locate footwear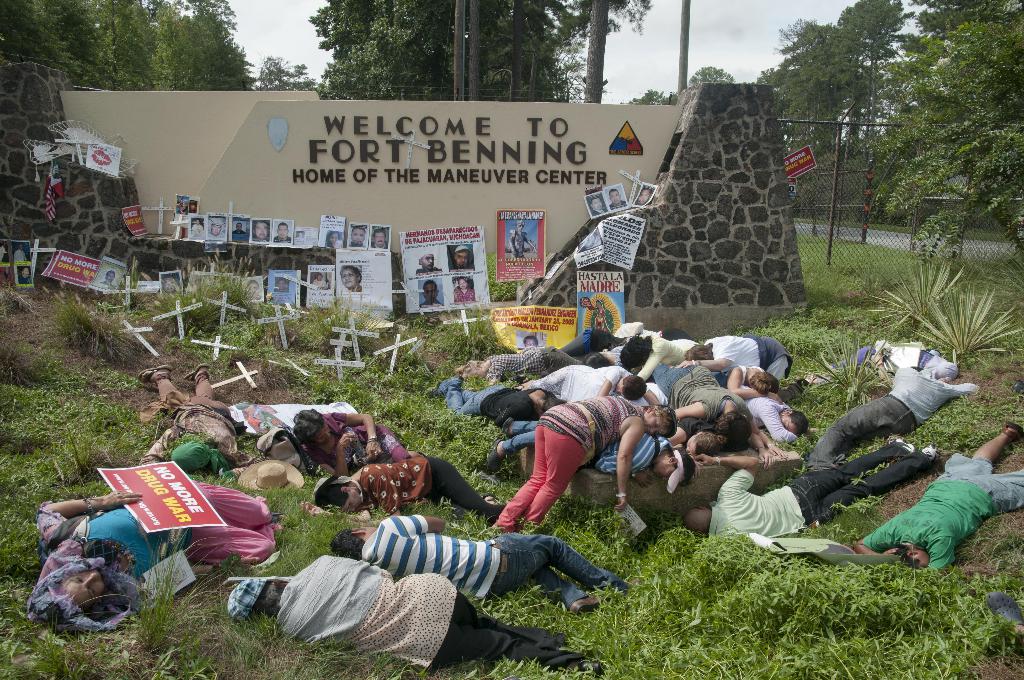
detection(485, 437, 509, 473)
